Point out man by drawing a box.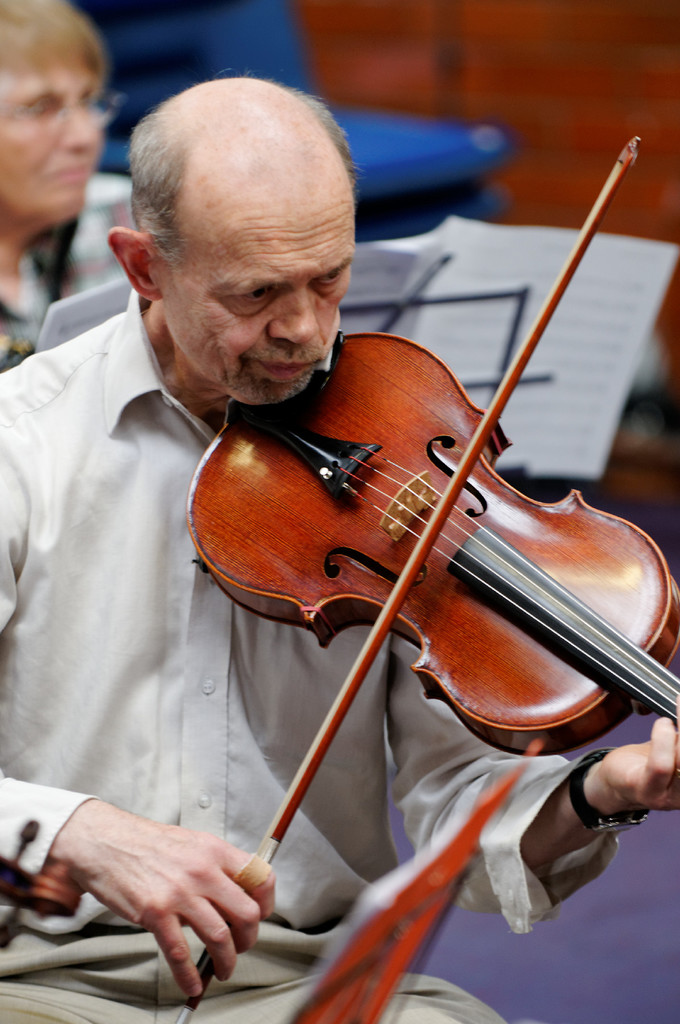
l=0, t=69, r=679, b=1023.
